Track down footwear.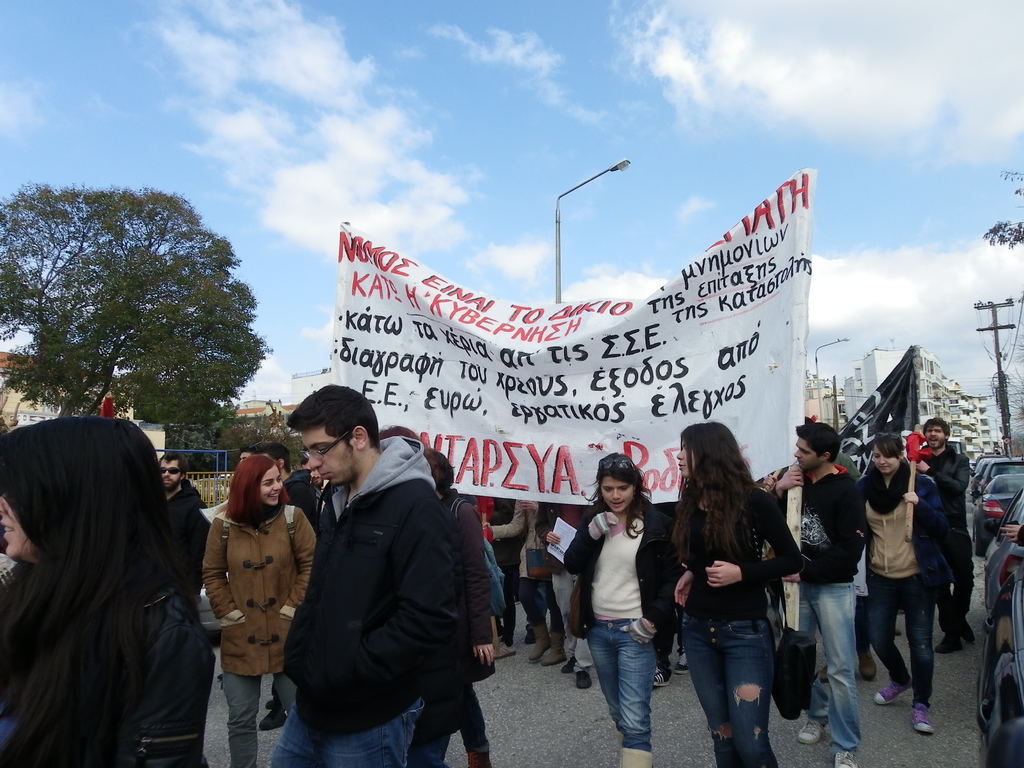
Tracked to detection(492, 636, 500, 645).
